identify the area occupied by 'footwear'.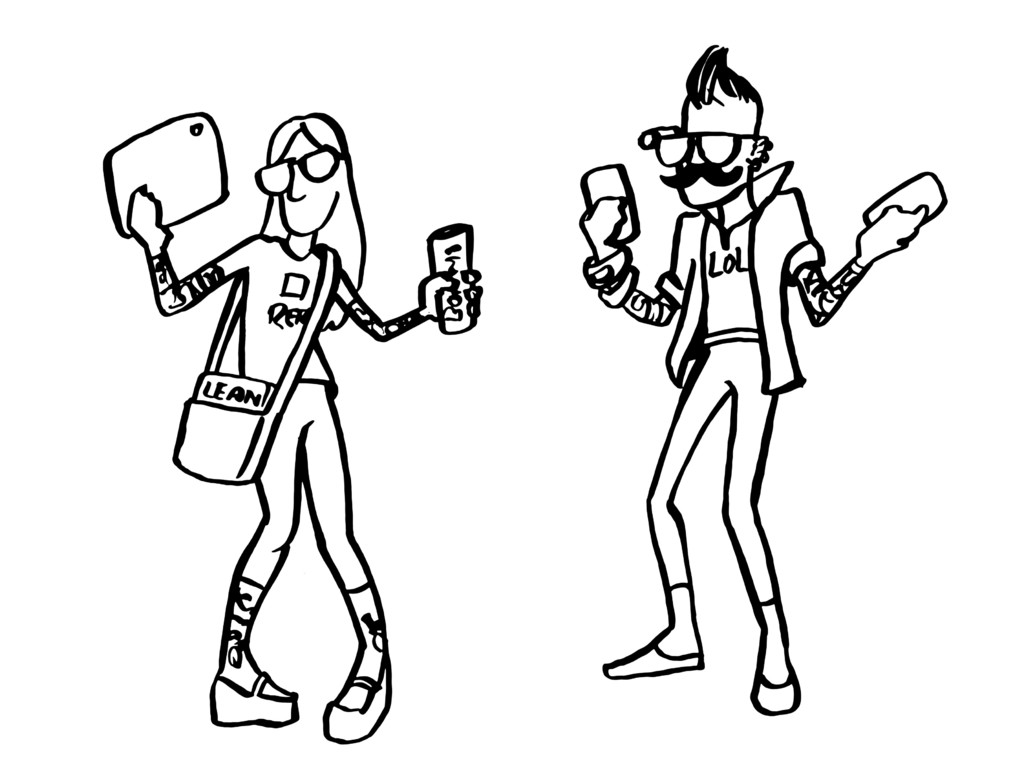
Area: region(319, 576, 400, 741).
